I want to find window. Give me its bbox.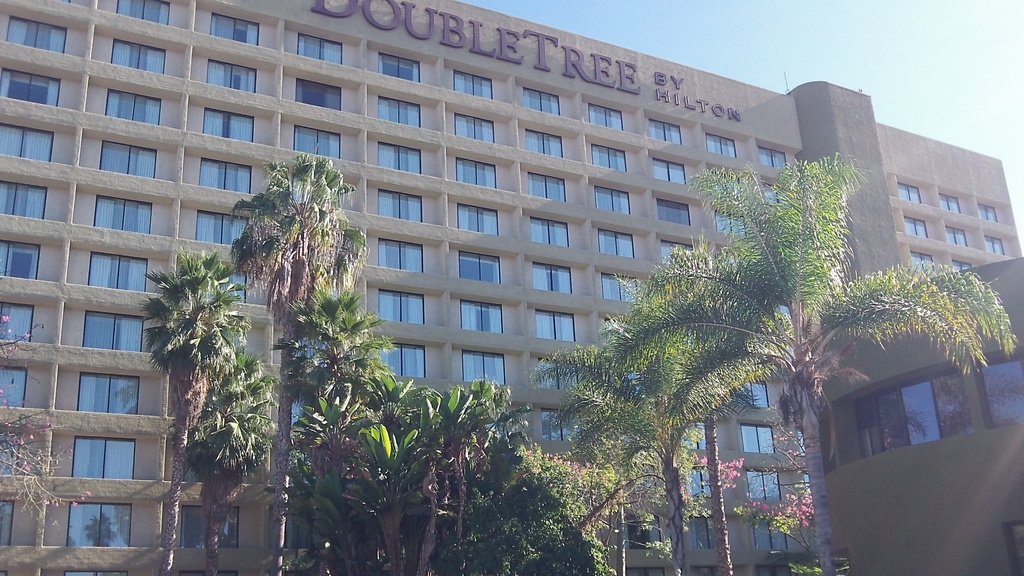
x1=739 y1=382 x2=769 y2=407.
